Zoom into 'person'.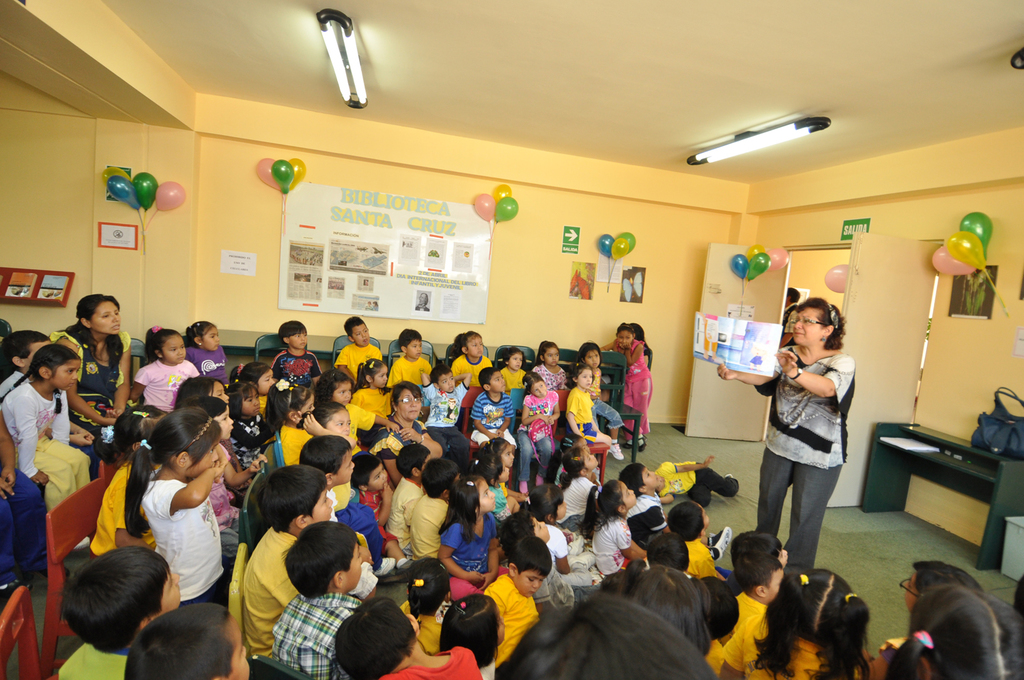
Zoom target: (303, 398, 362, 454).
